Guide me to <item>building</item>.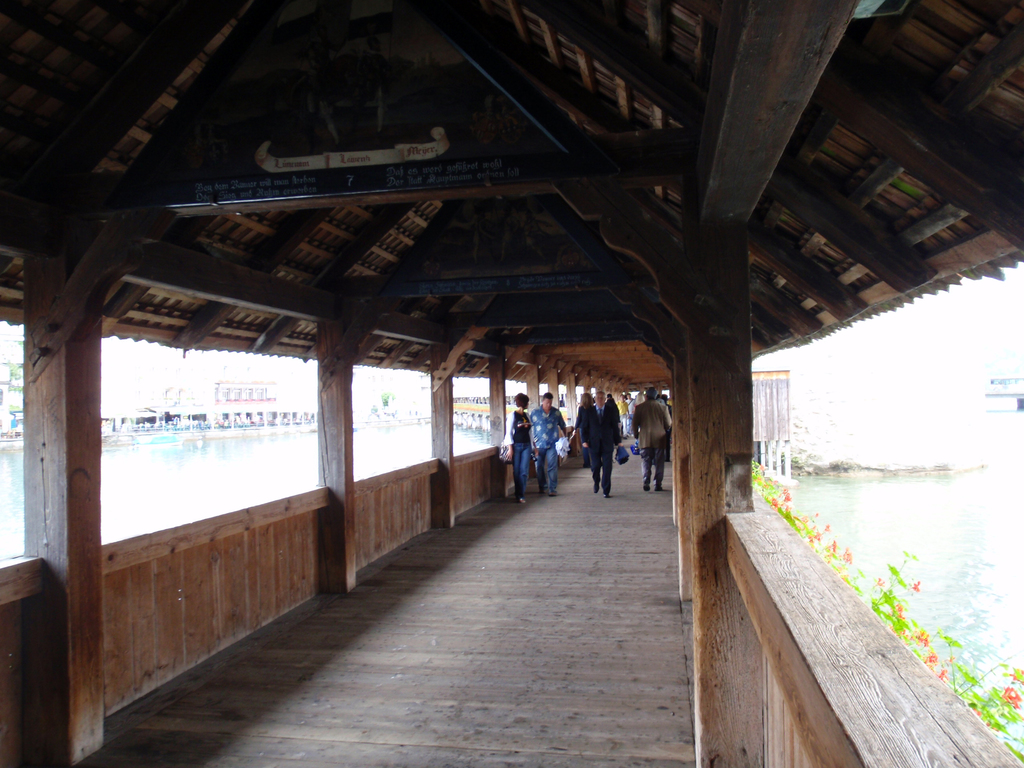
Guidance: [210, 380, 321, 426].
